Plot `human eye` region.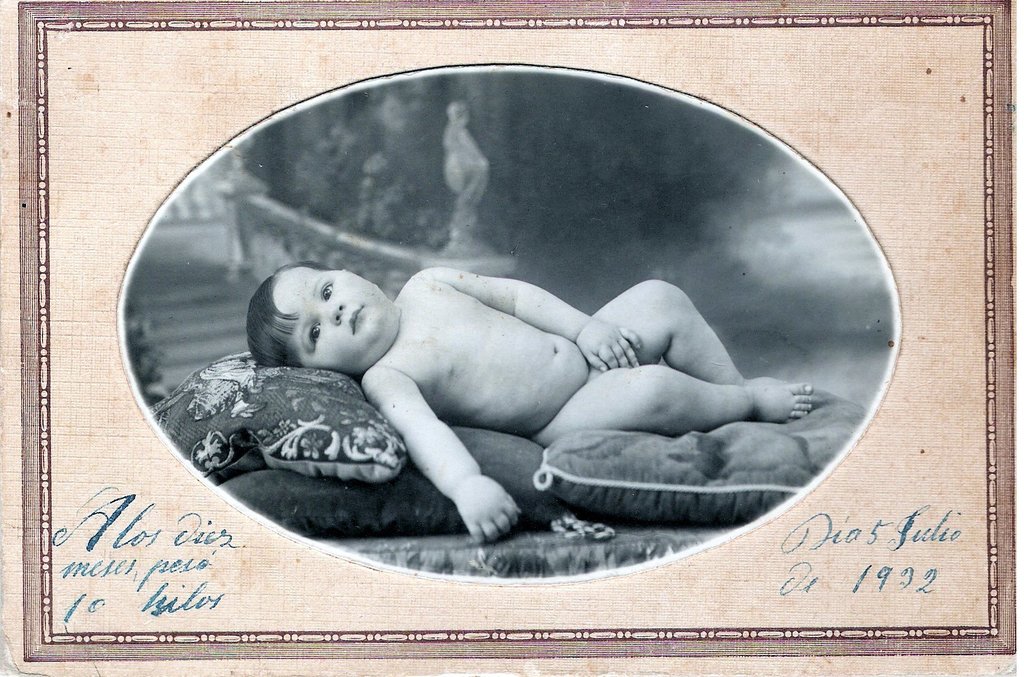
Plotted at (303,322,320,353).
